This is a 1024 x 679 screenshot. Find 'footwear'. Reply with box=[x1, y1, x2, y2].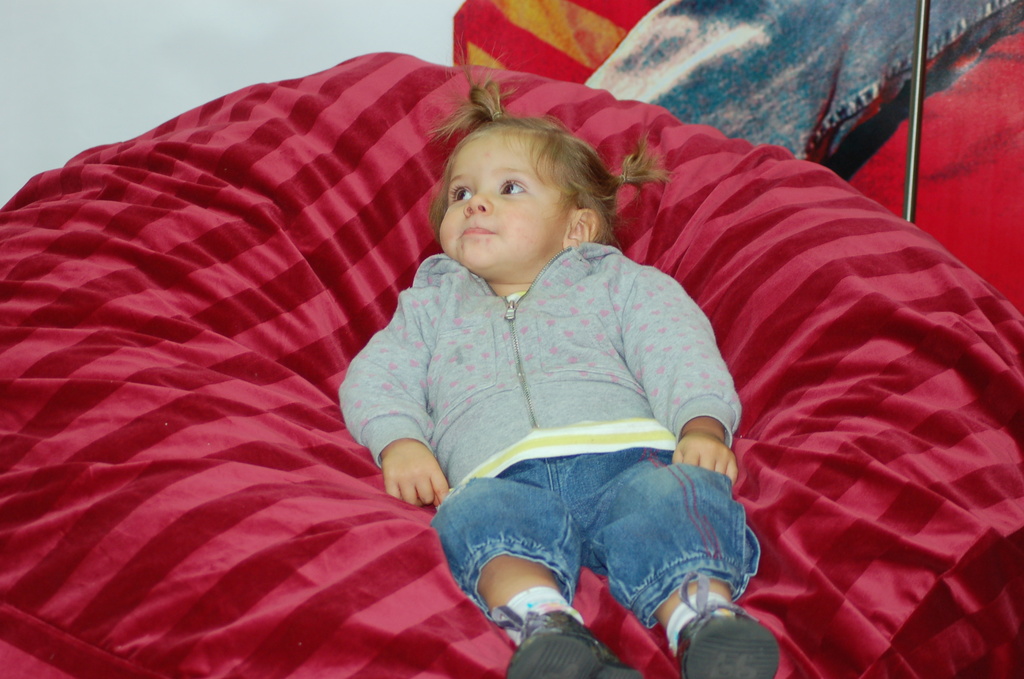
box=[505, 612, 641, 678].
